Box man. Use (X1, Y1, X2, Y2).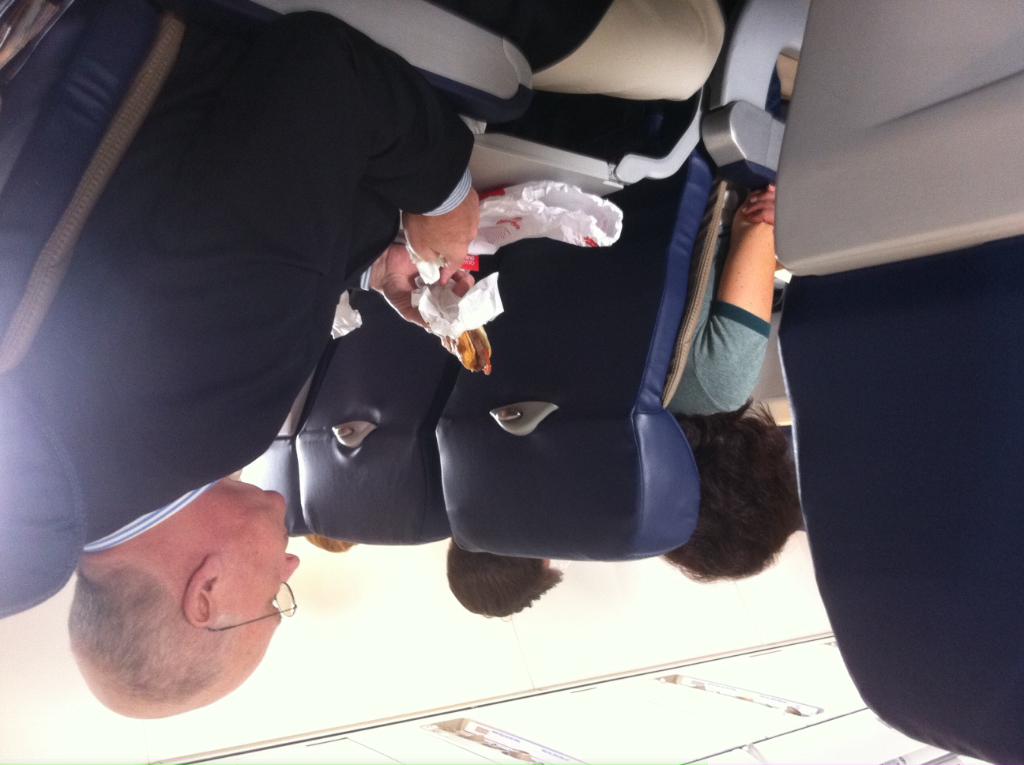
(7, 0, 727, 719).
